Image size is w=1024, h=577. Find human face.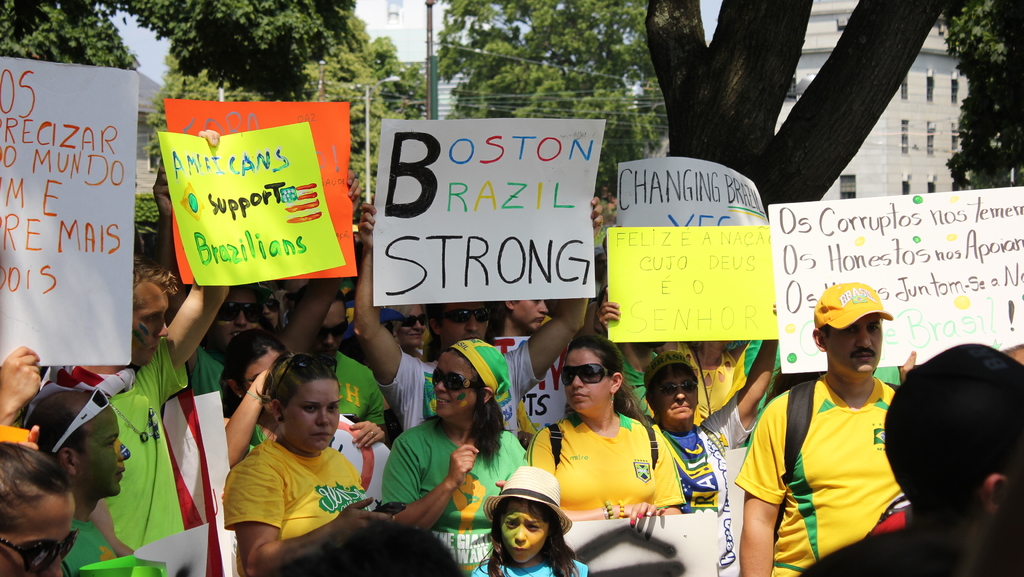
[440, 298, 485, 347].
